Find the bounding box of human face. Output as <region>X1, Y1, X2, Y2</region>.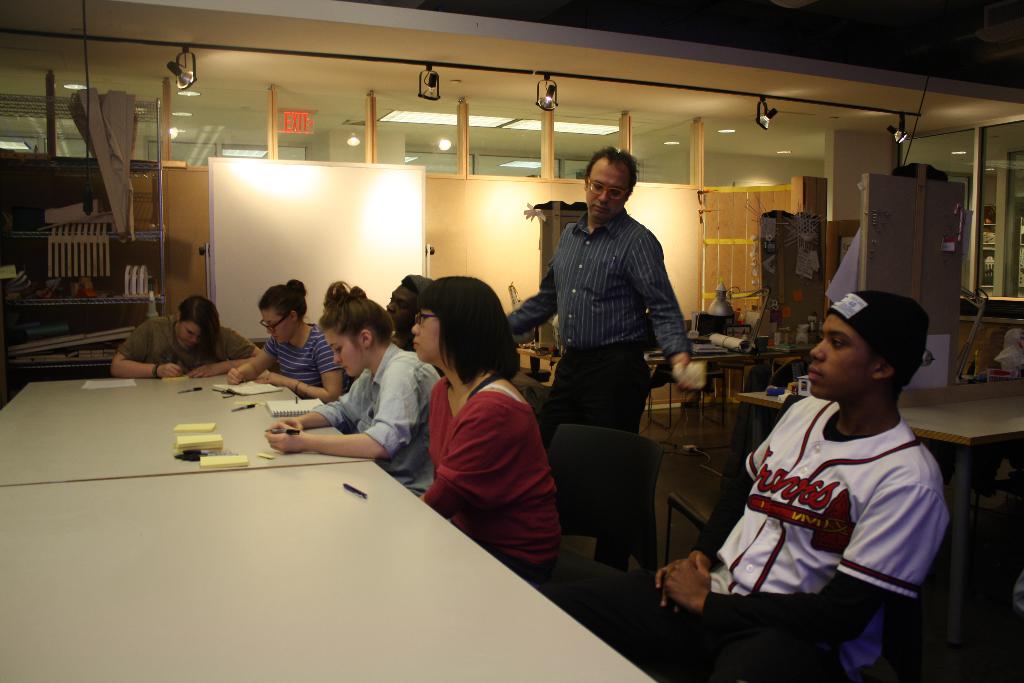
<region>413, 309, 440, 363</region>.
